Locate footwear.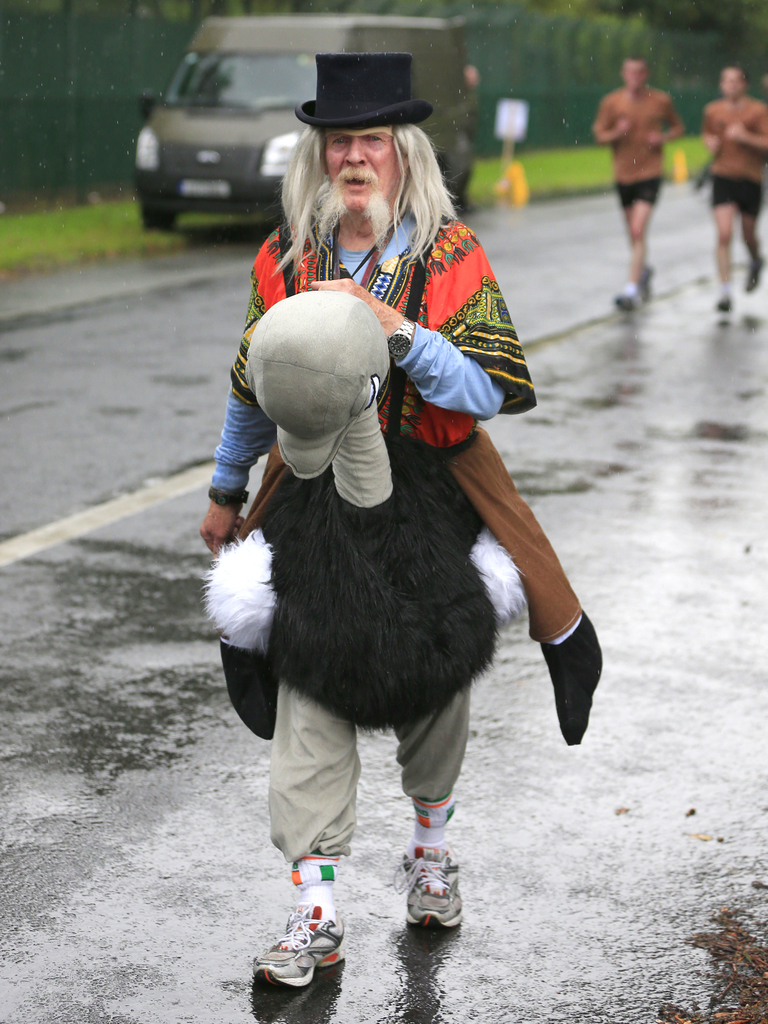
Bounding box: {"x1": 219, "y1": 639, "x2": 276, "y2": 735}.
